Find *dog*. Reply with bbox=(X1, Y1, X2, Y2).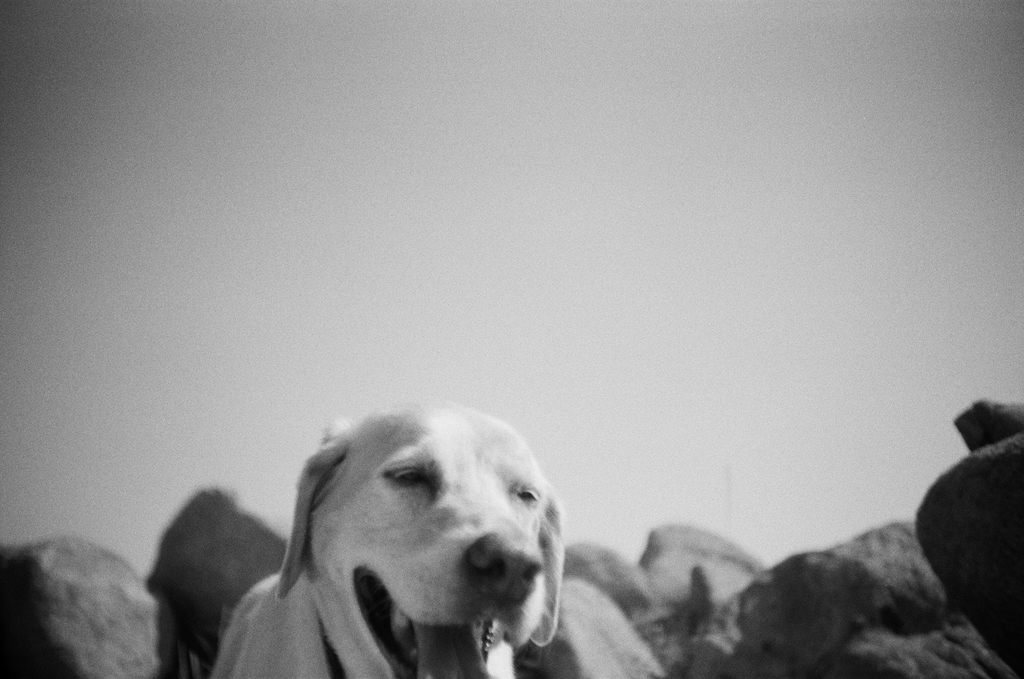
bbox=(208, 400, 566, 678).
